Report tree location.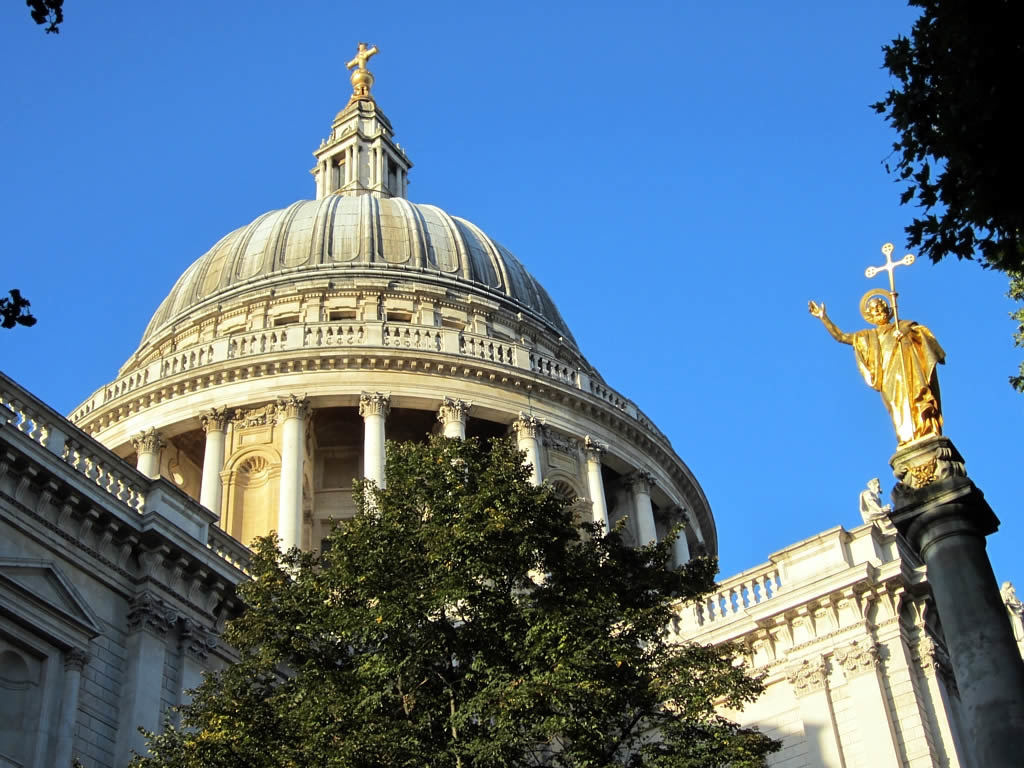
Report: left=875, top=5, right=1011, bottom=330.
